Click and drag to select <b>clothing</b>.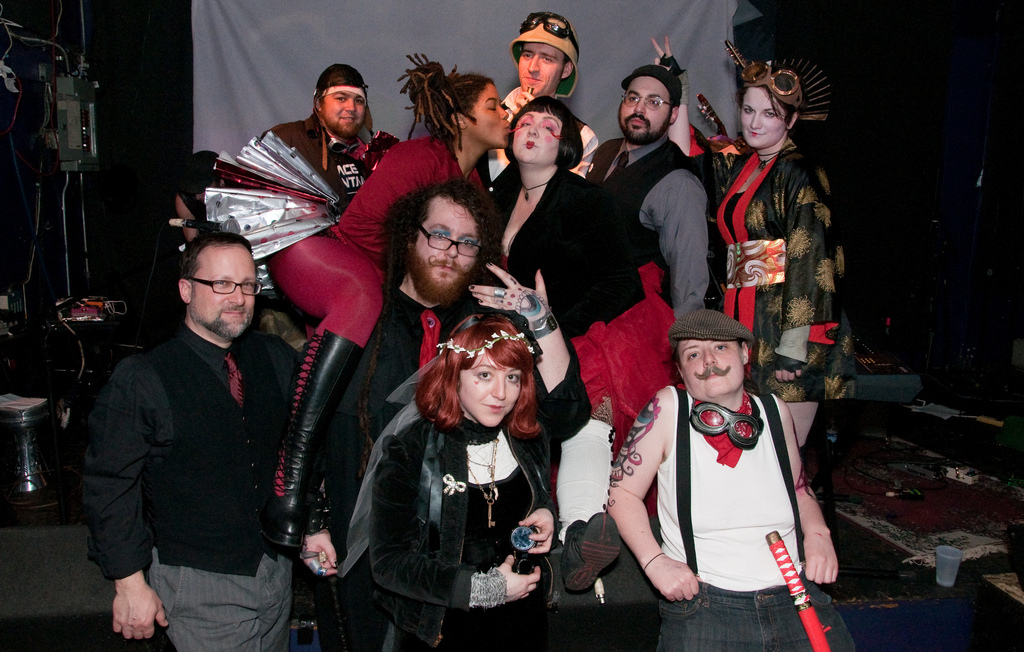
Selection: box=[317, 278, 497, 506].
